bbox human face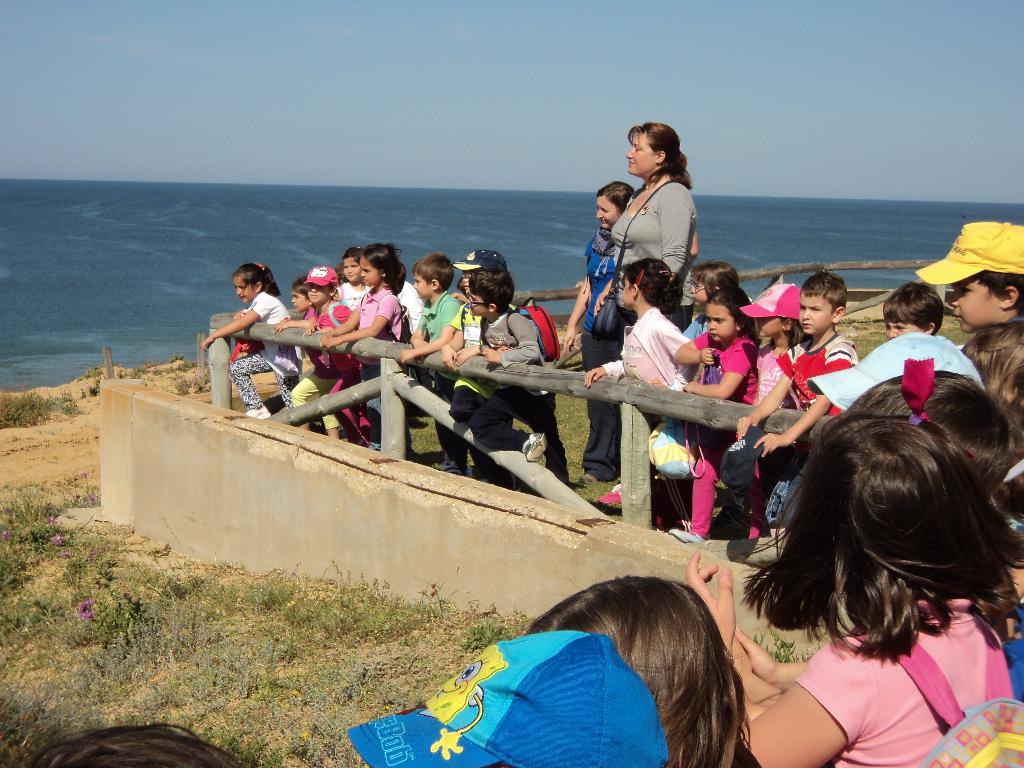
305, 285, 330, 301
